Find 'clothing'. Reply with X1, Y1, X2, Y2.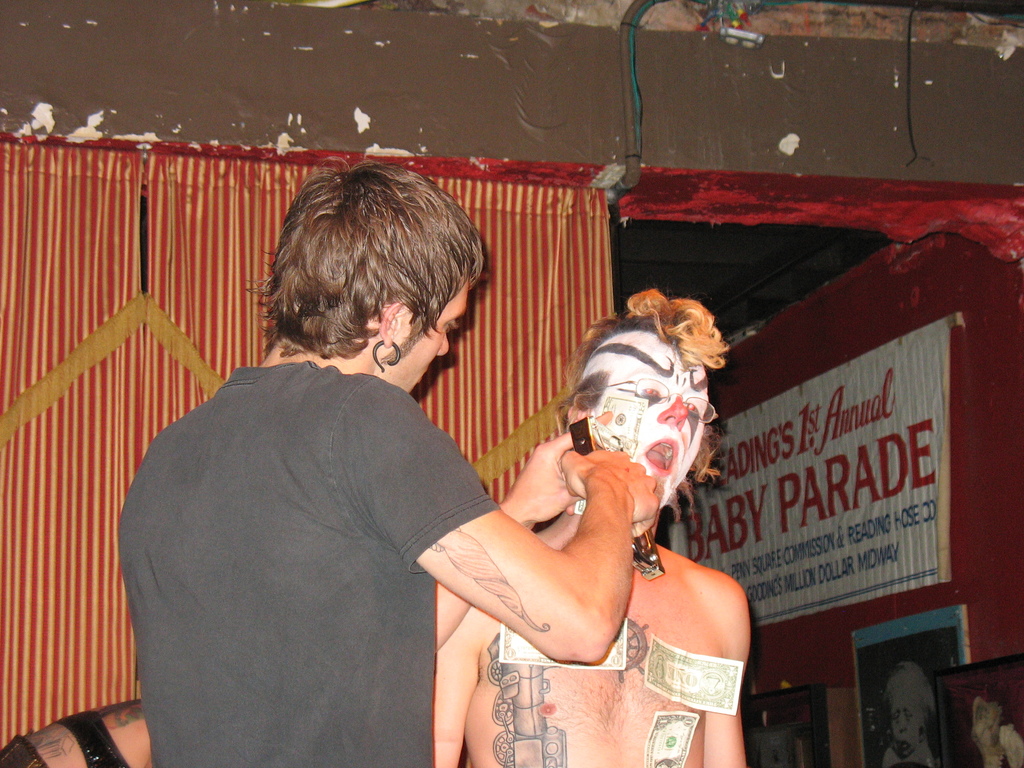
103, 261, 540, 767.
